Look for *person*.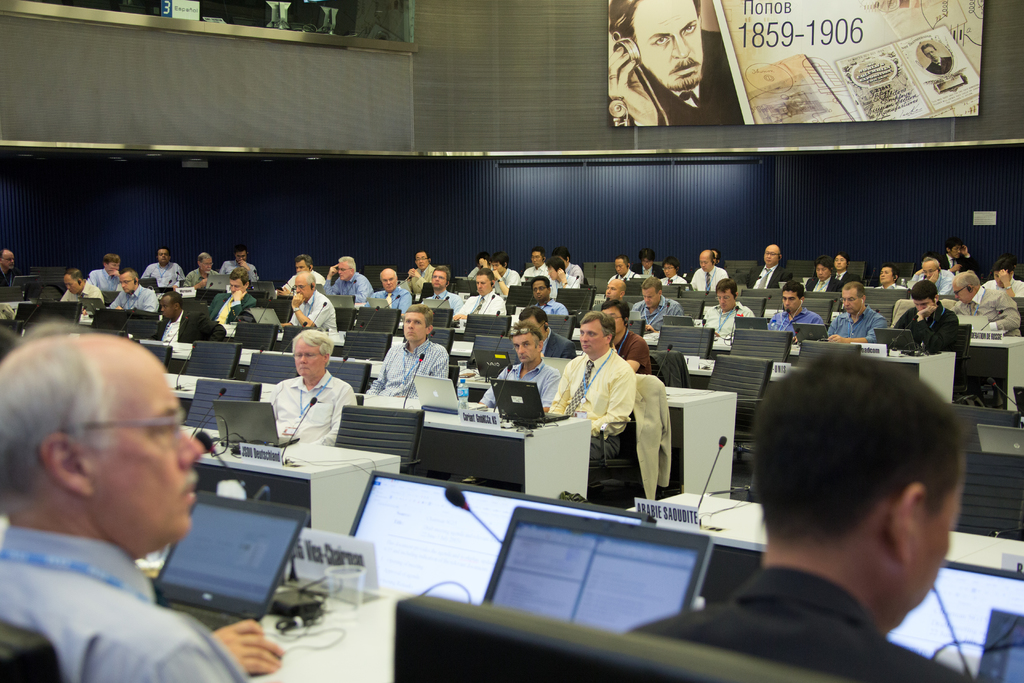
Found: [401, 249, 445, 287].
